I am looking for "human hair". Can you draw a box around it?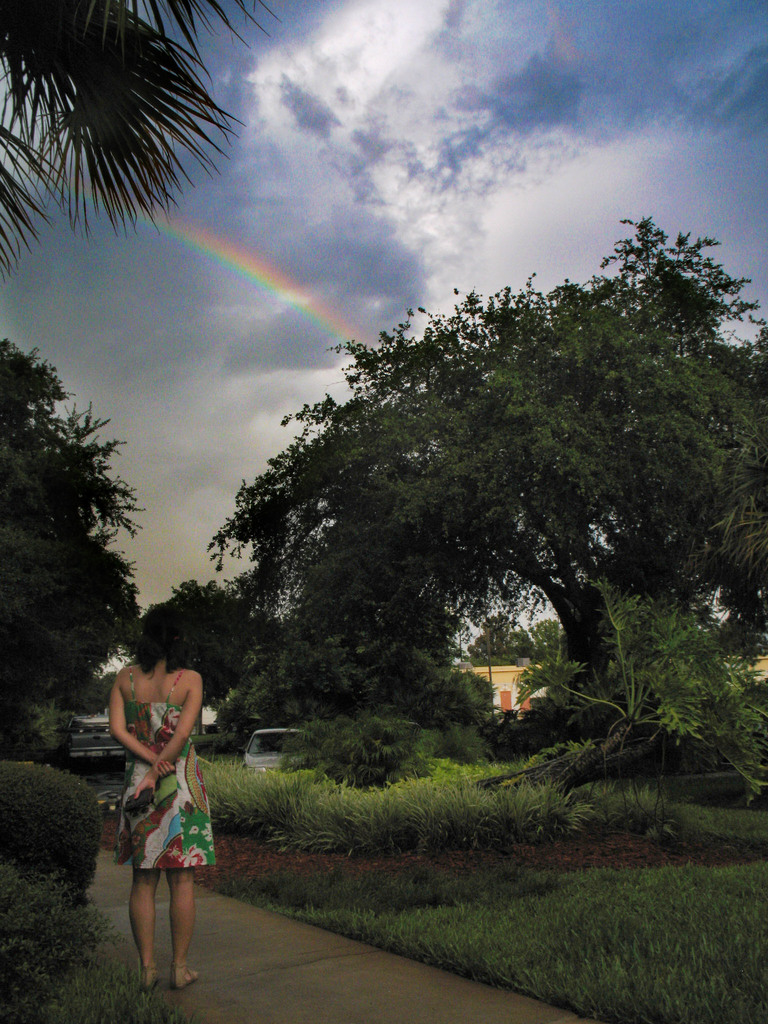
Sure, the bounding box is <region>126, 598, 198, 673</region>.
